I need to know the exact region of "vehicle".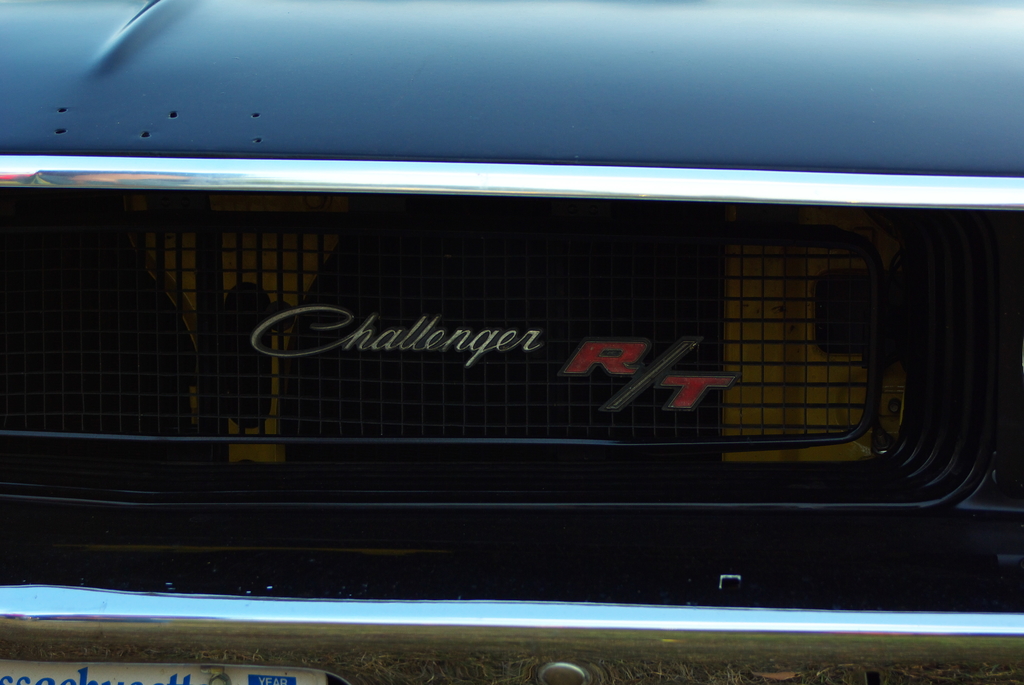
Region: <region>0, 0, 1023, 684</region>.
